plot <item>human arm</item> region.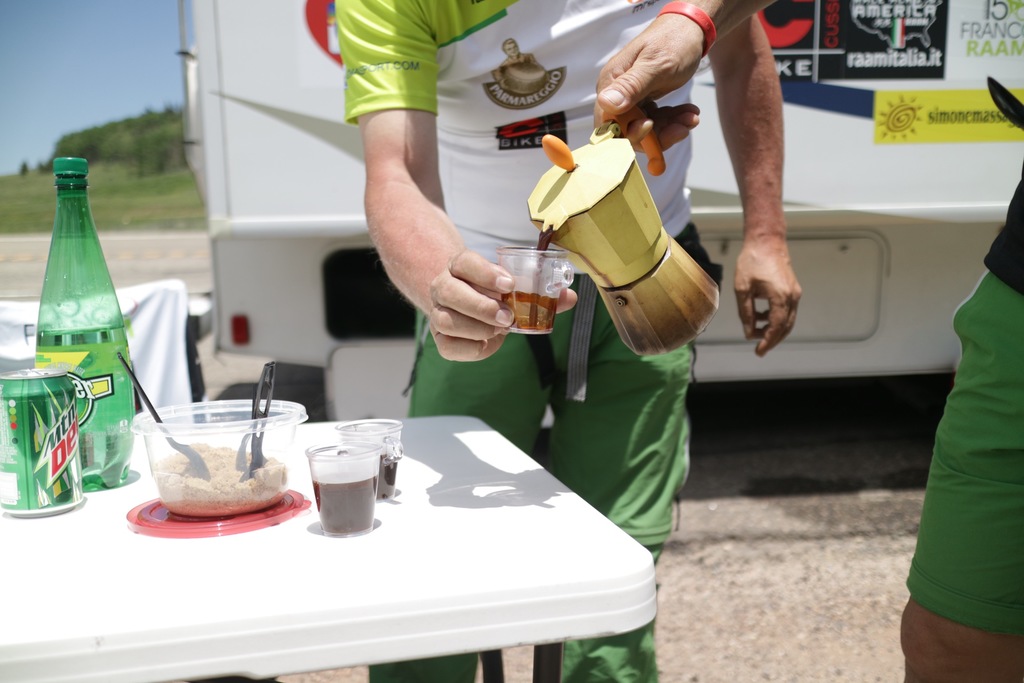
Plotted at x1=320, y1=0, x2=519, y2=368.
